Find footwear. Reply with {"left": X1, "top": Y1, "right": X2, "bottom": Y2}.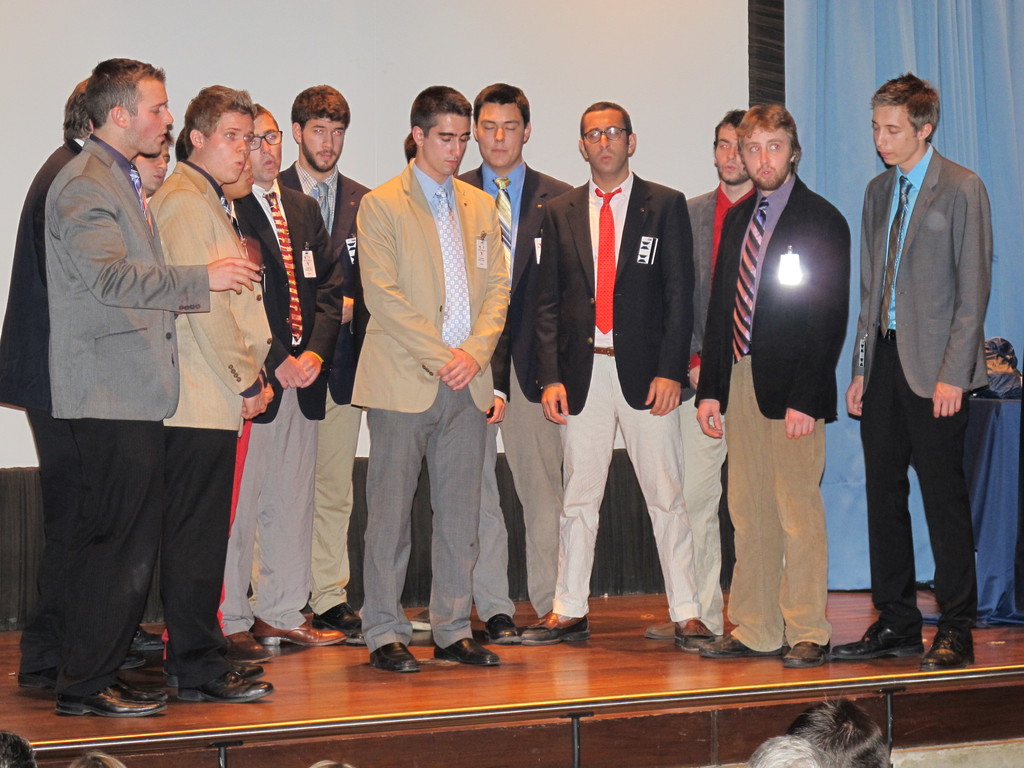
{"left": 700, "top": 630, "right": 778, "bottom": 661}.
